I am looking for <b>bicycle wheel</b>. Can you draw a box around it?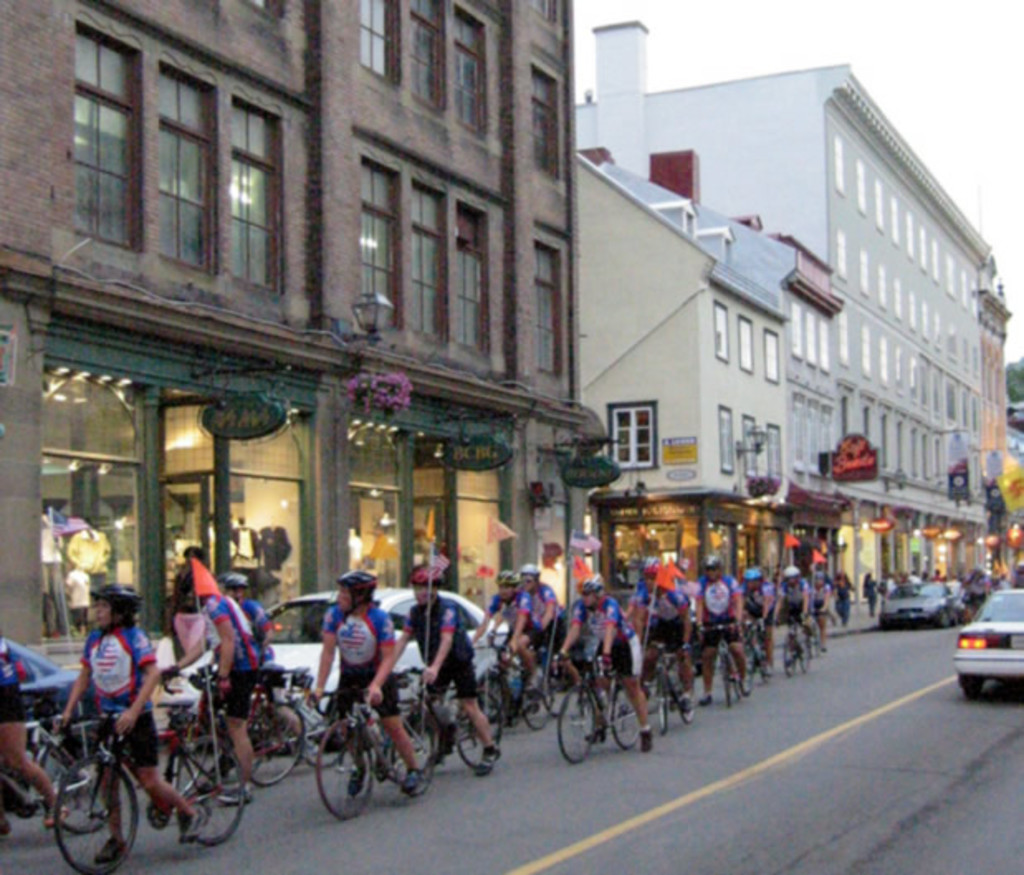
Sure, the bounding box is 607/685/645/753.
